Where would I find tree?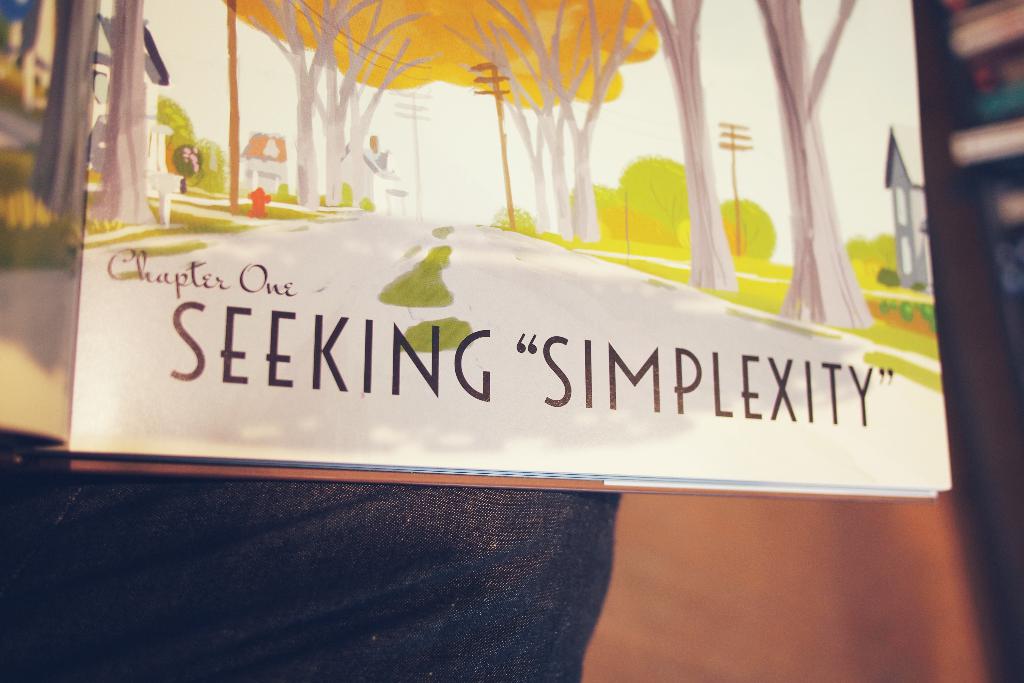
At rect(215, 0, 499, 199).
